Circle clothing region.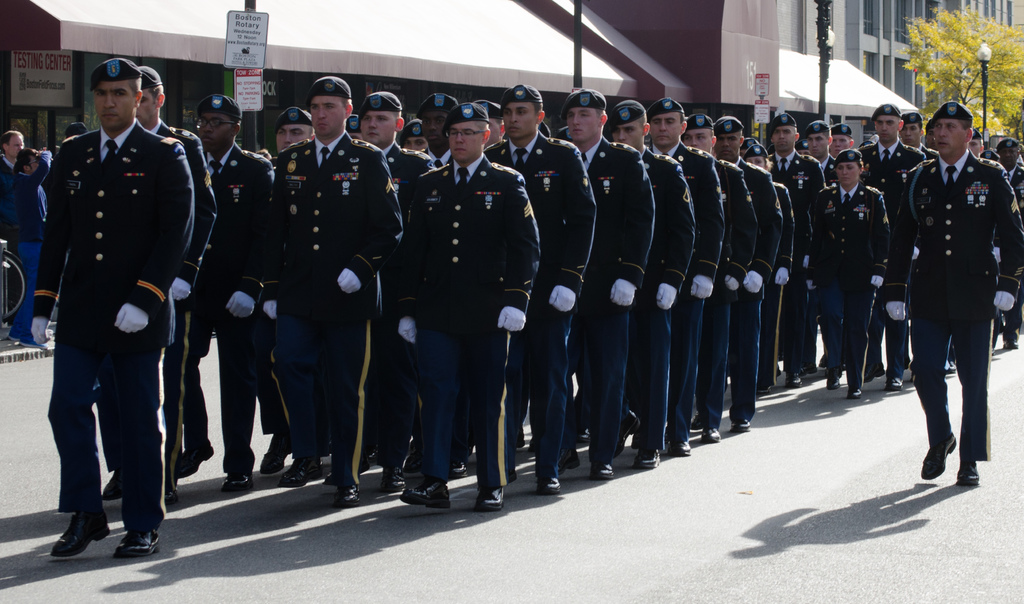
Region: [5,150,50,346].
